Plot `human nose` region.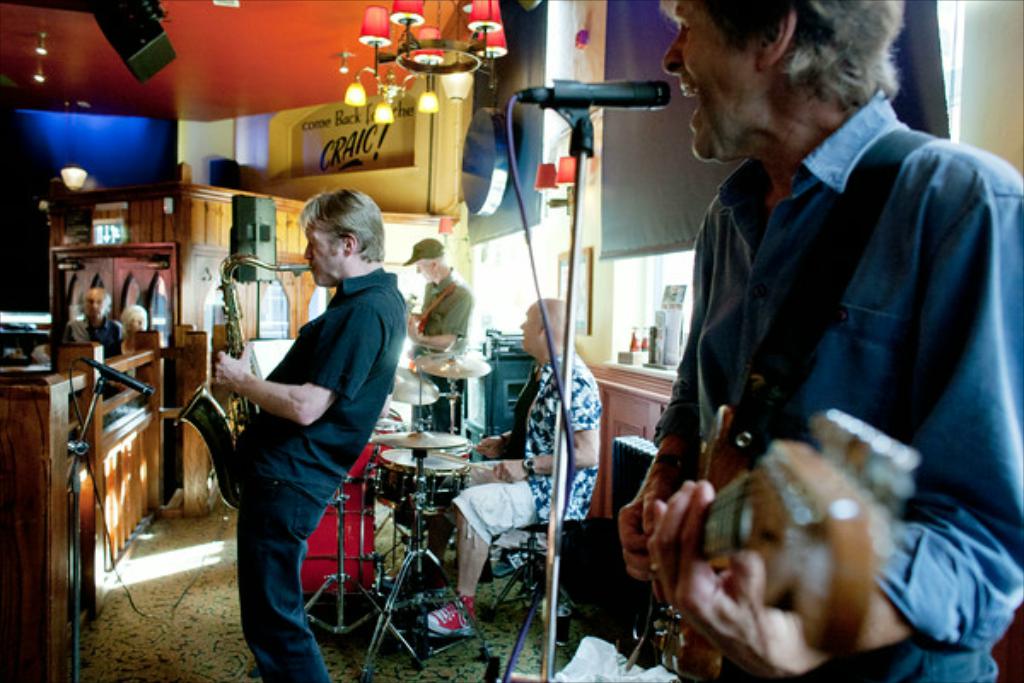
Plotted at l=657, t=34, r=686, b=77.
